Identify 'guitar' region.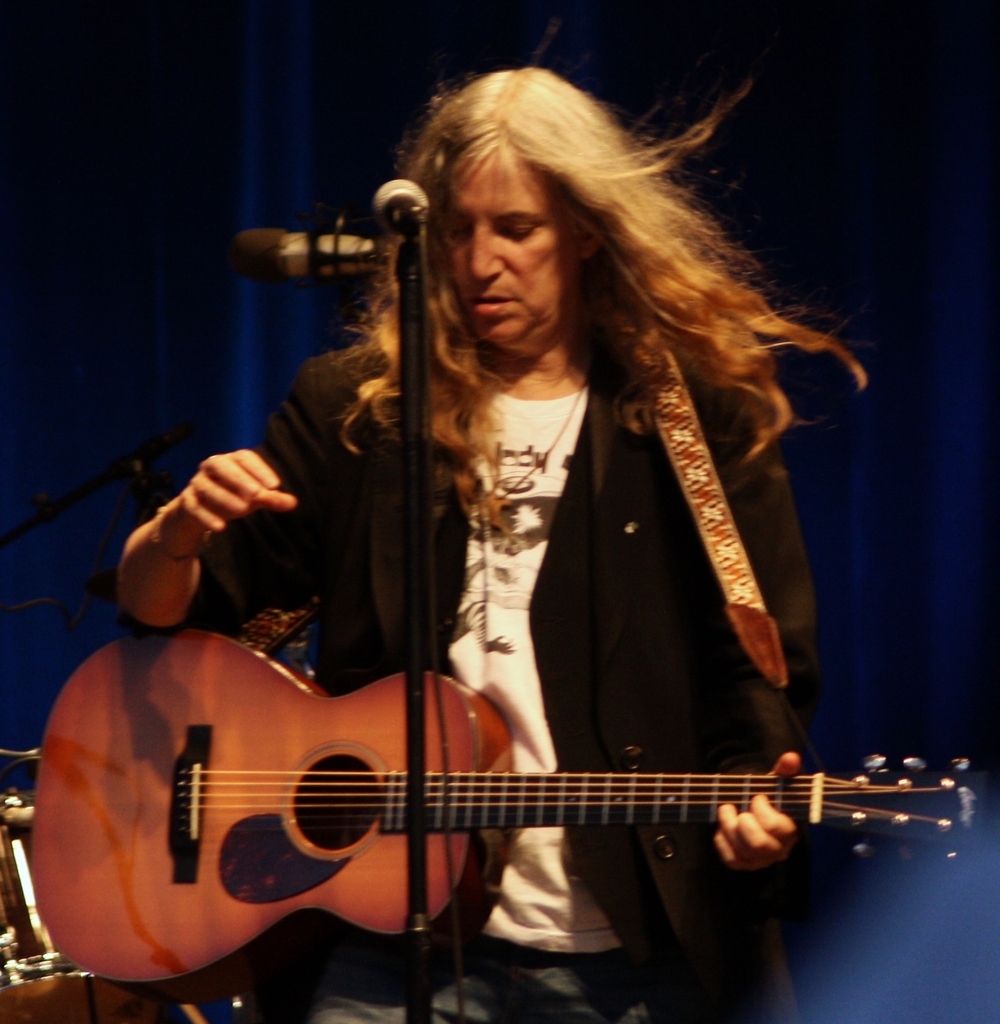
Region: BBox(0, 623, 999, 989).
